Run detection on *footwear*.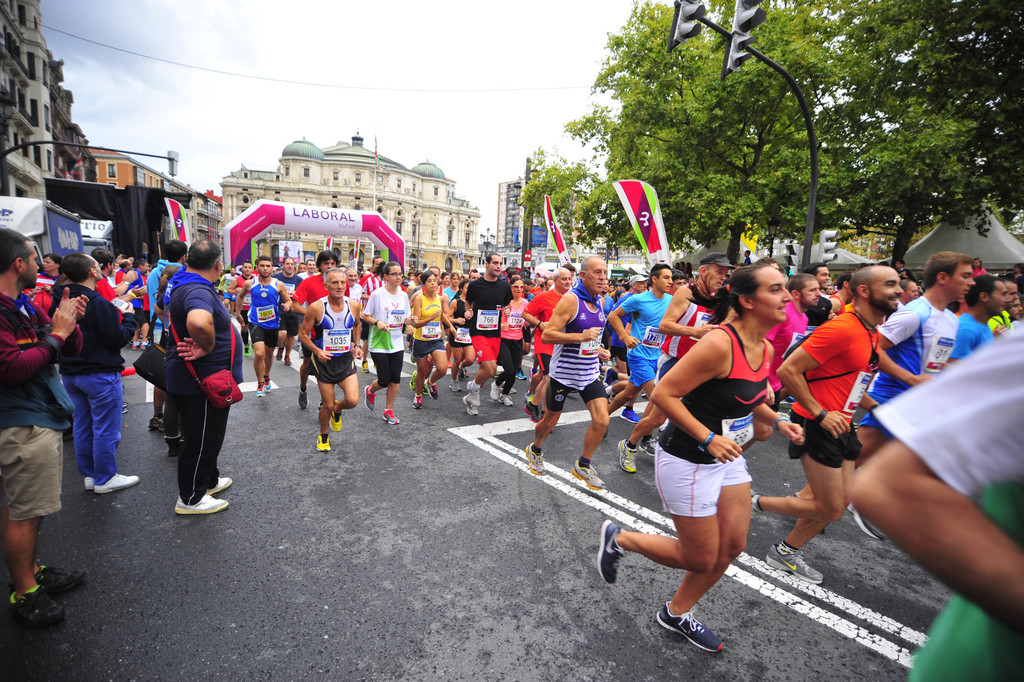
Result: crop(36, 567, 86, 593).
